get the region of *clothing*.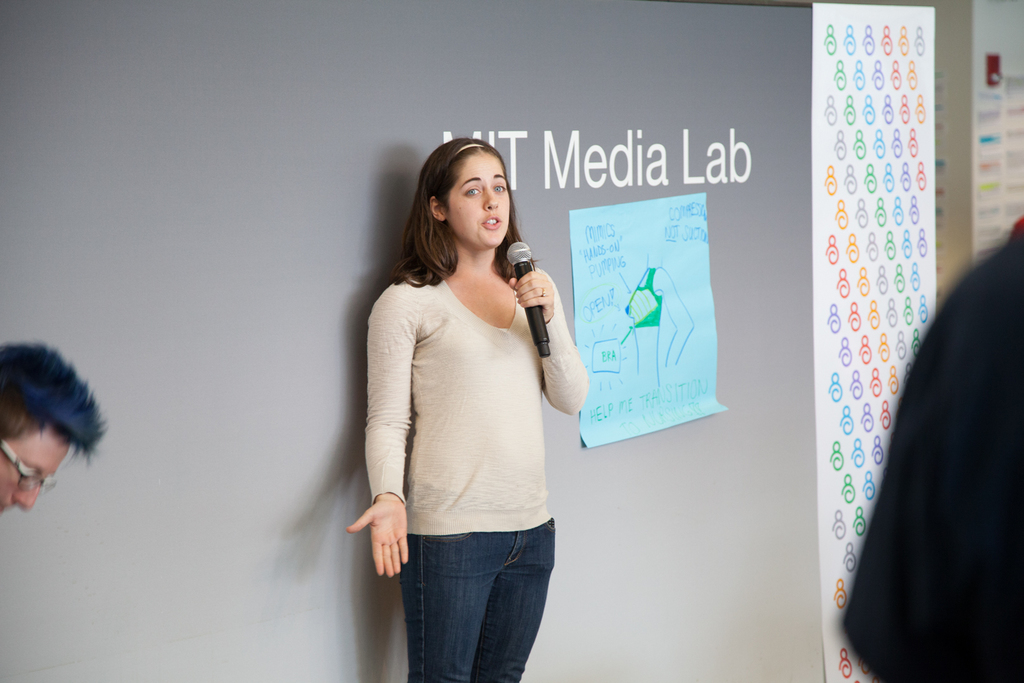
rect(364, 270, 586, 682).
